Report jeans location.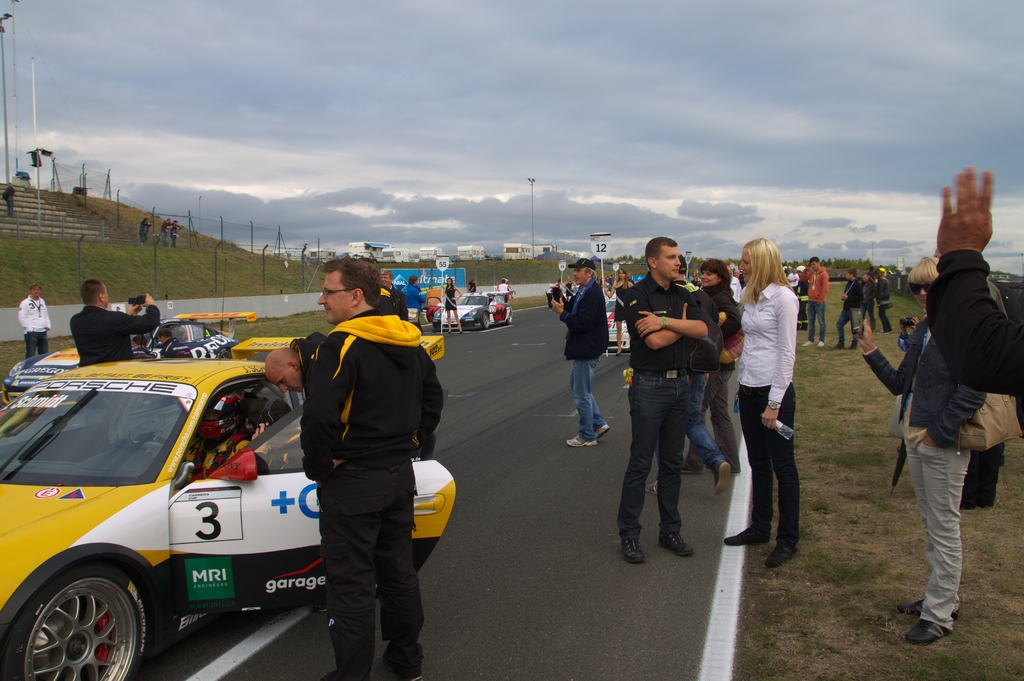
Report: crop(742, 386, 800, 542).
